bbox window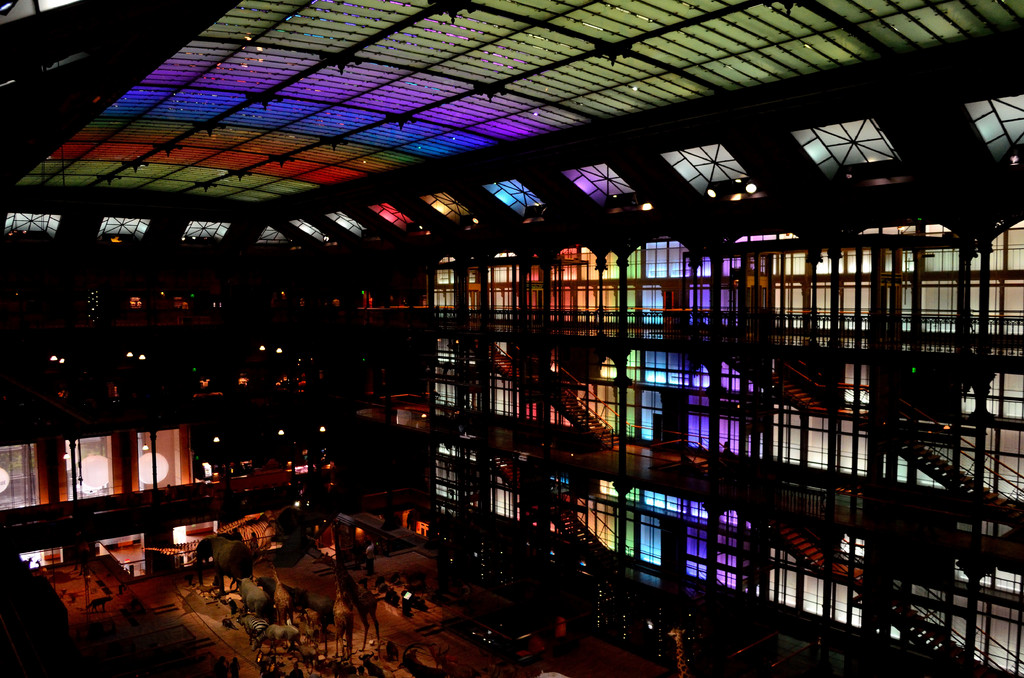
[left=292, top=216, right=328, bottom=248]
